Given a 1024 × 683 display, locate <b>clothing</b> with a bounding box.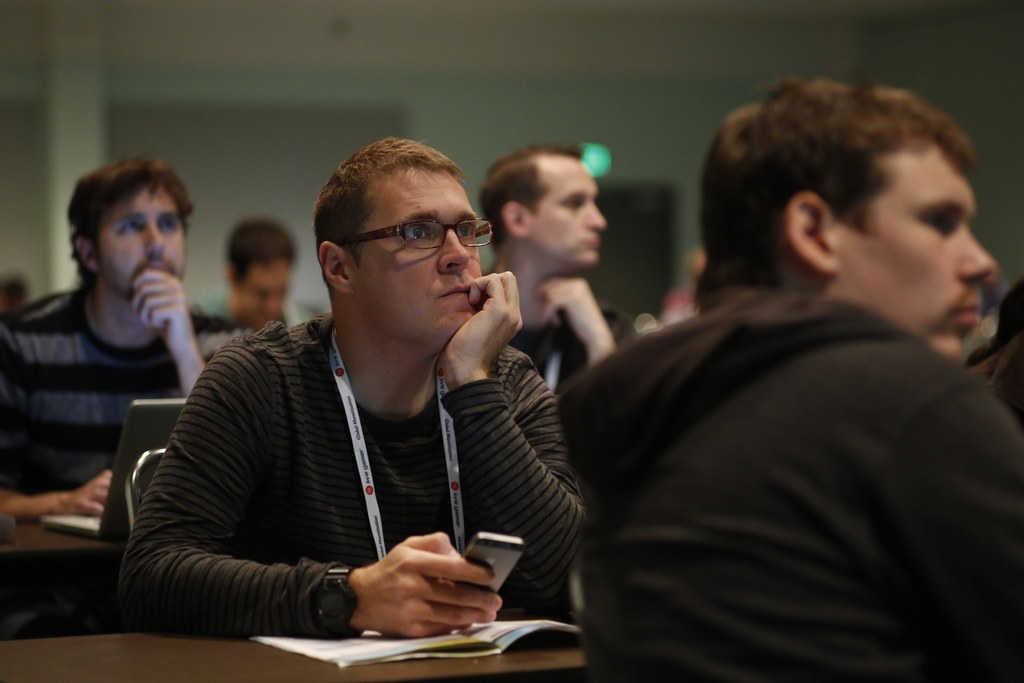
Located: region(975, 286, 1023, 405).
